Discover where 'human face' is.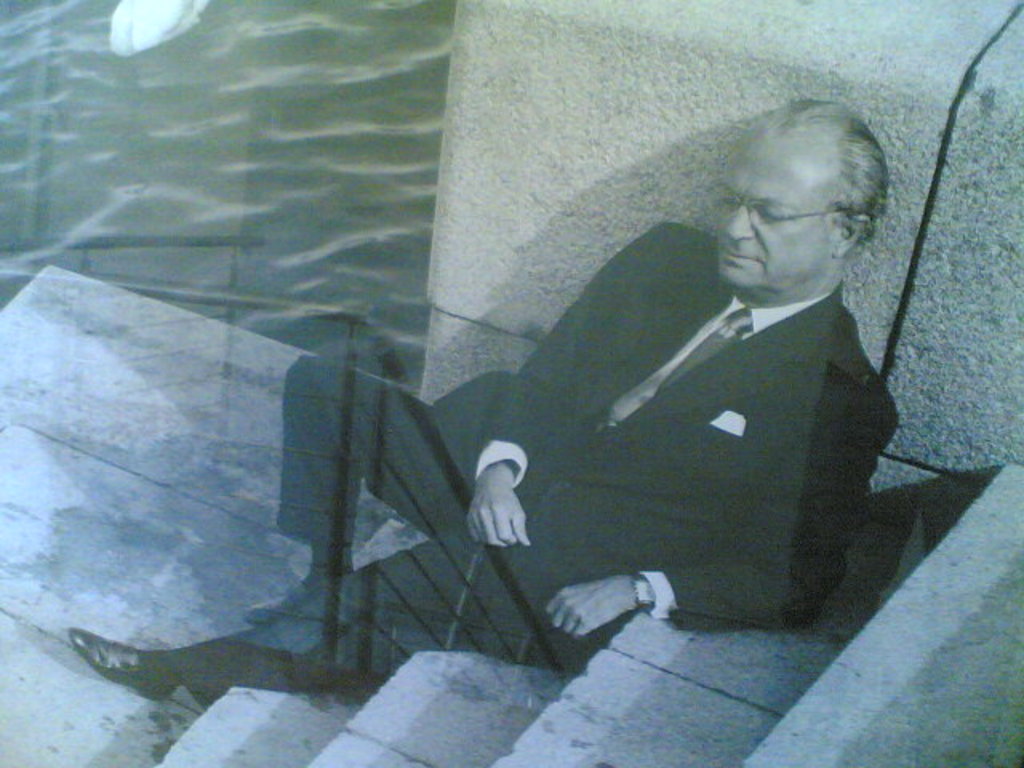
Discovered at {"left": 715, "top": 139, "right": 837, "bottom": 294}.
